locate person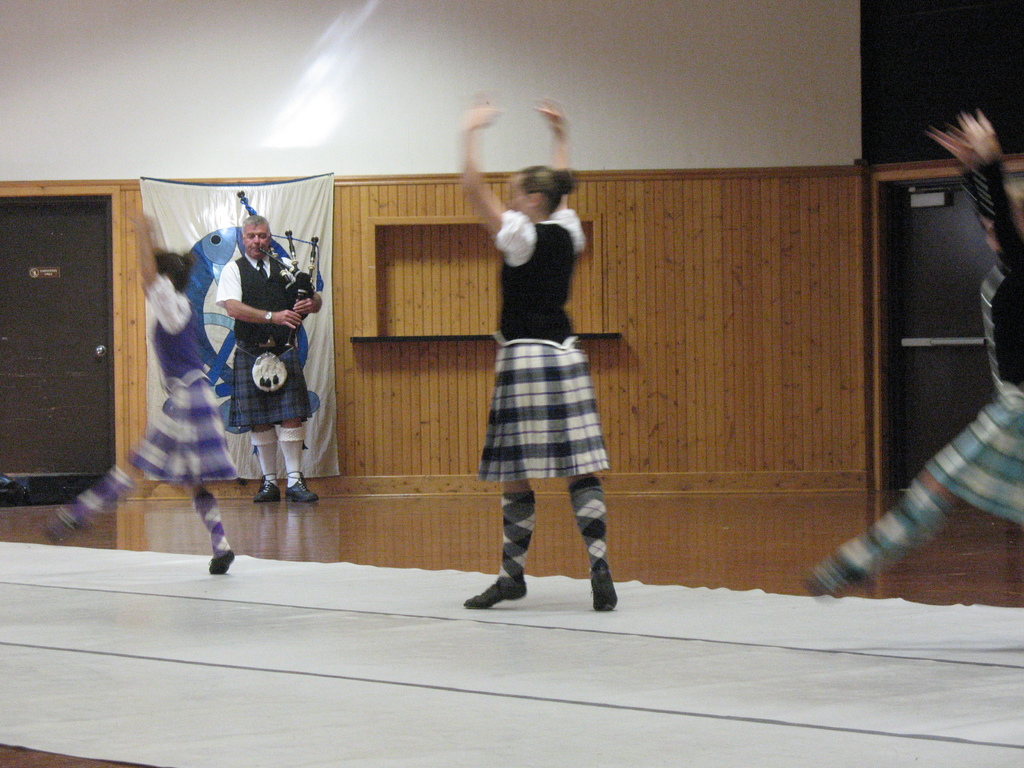
797 105 1023 597
